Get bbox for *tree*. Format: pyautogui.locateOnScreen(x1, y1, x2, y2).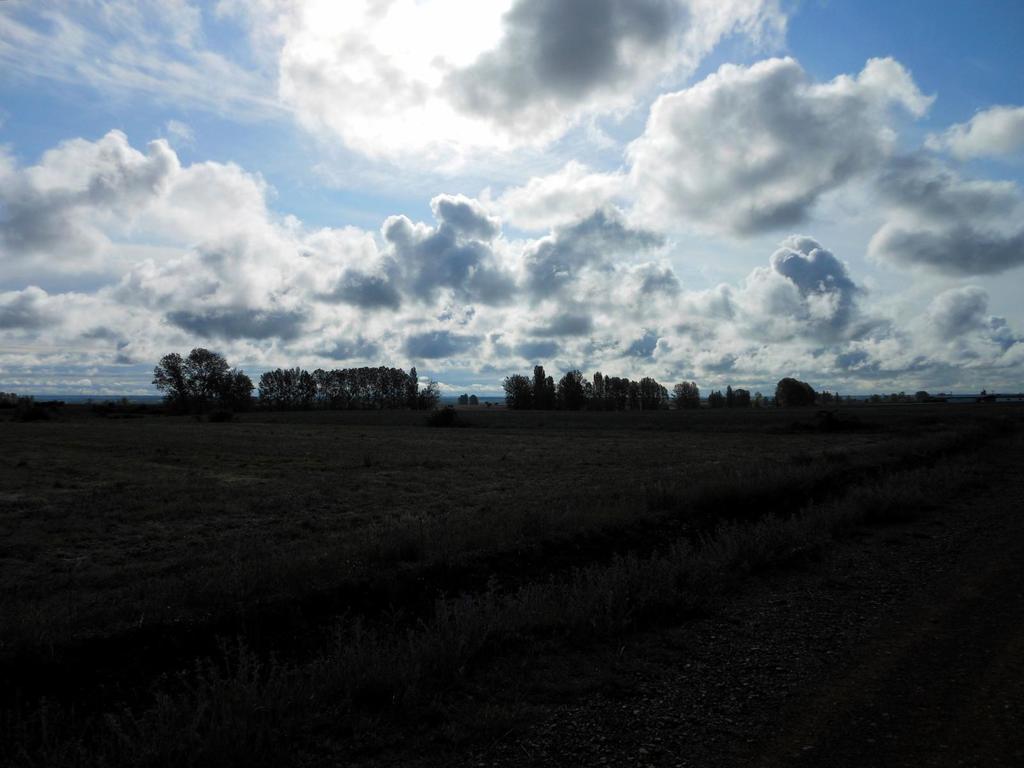
pyautogui.locateOnScreen(918, 388, 931, 401).
